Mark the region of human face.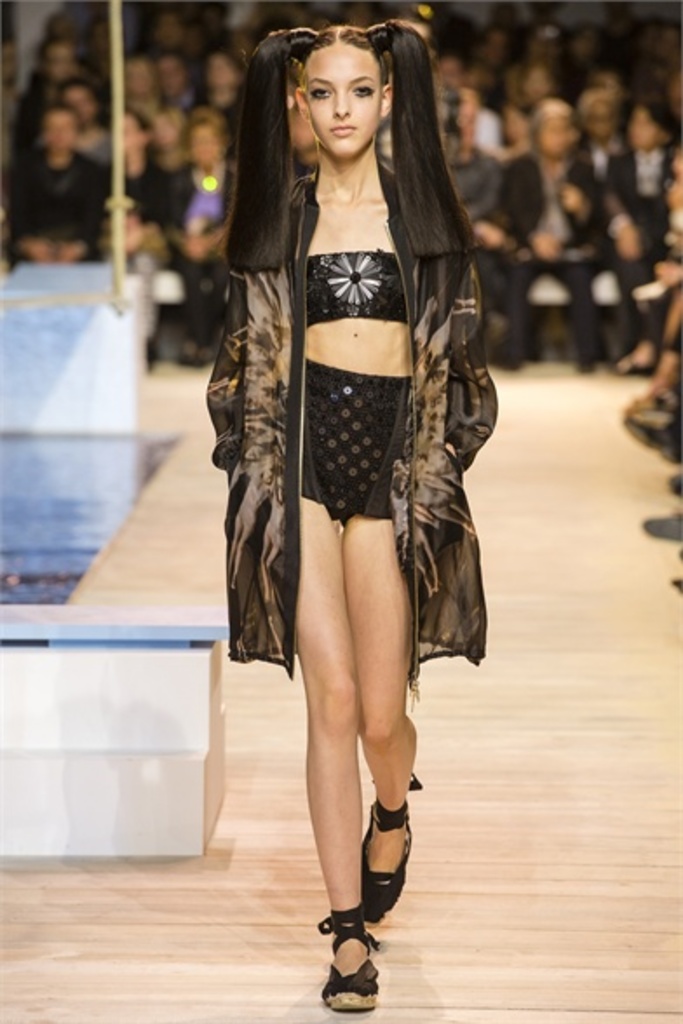
Region: box(308, 49, 373, 153).
